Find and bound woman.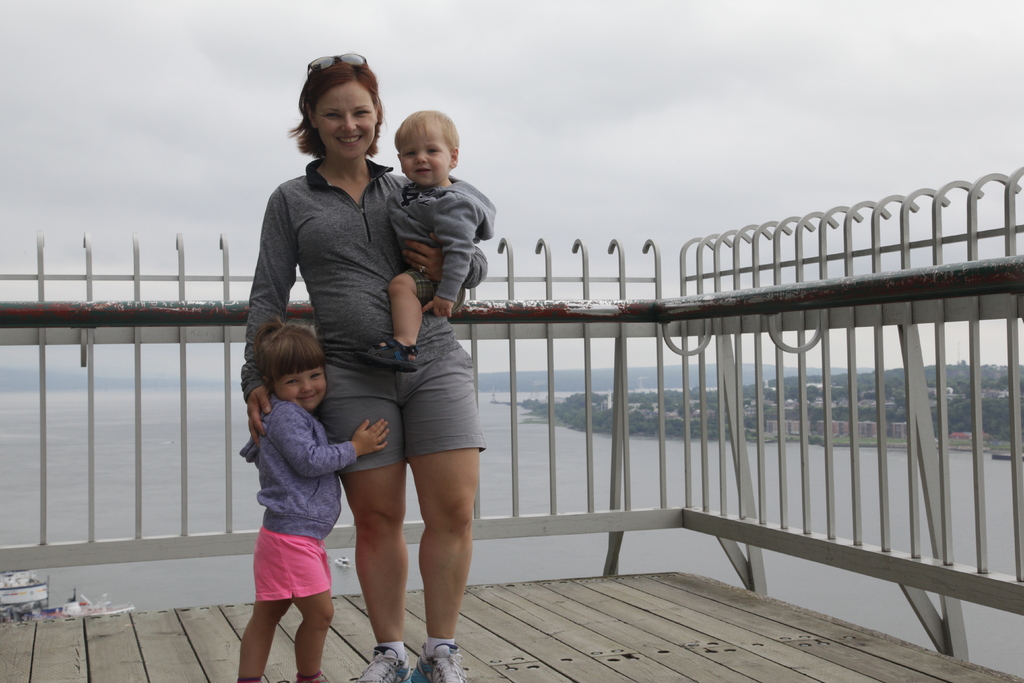
Bound: pyautogui.locateOnScreen(252, 74, 492, 631).
